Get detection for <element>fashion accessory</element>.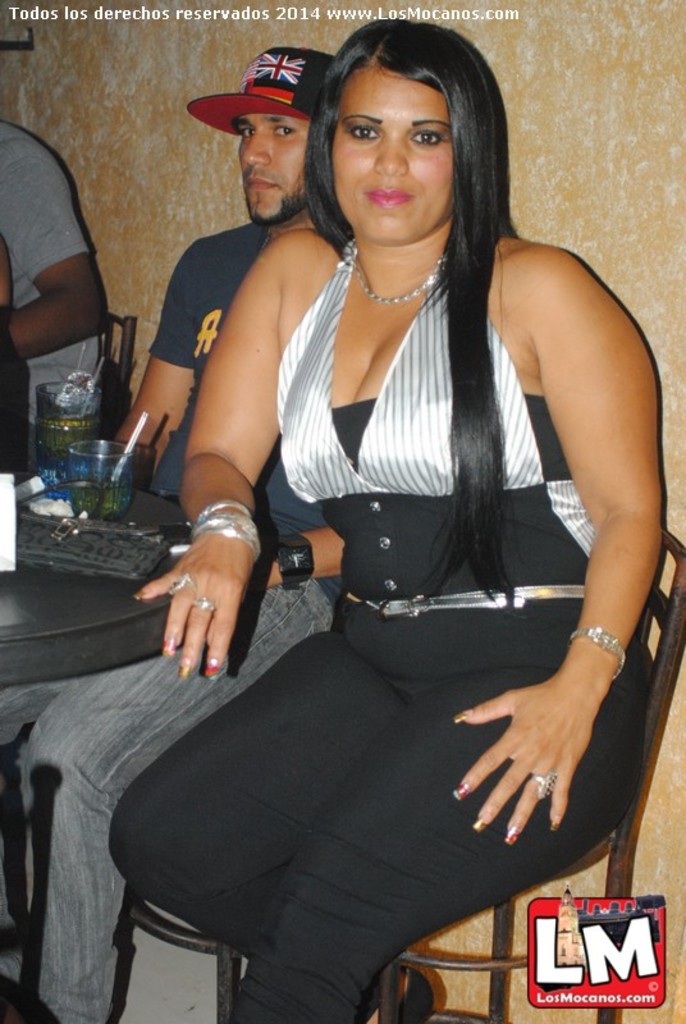
Detection: 536,768,557,809.
